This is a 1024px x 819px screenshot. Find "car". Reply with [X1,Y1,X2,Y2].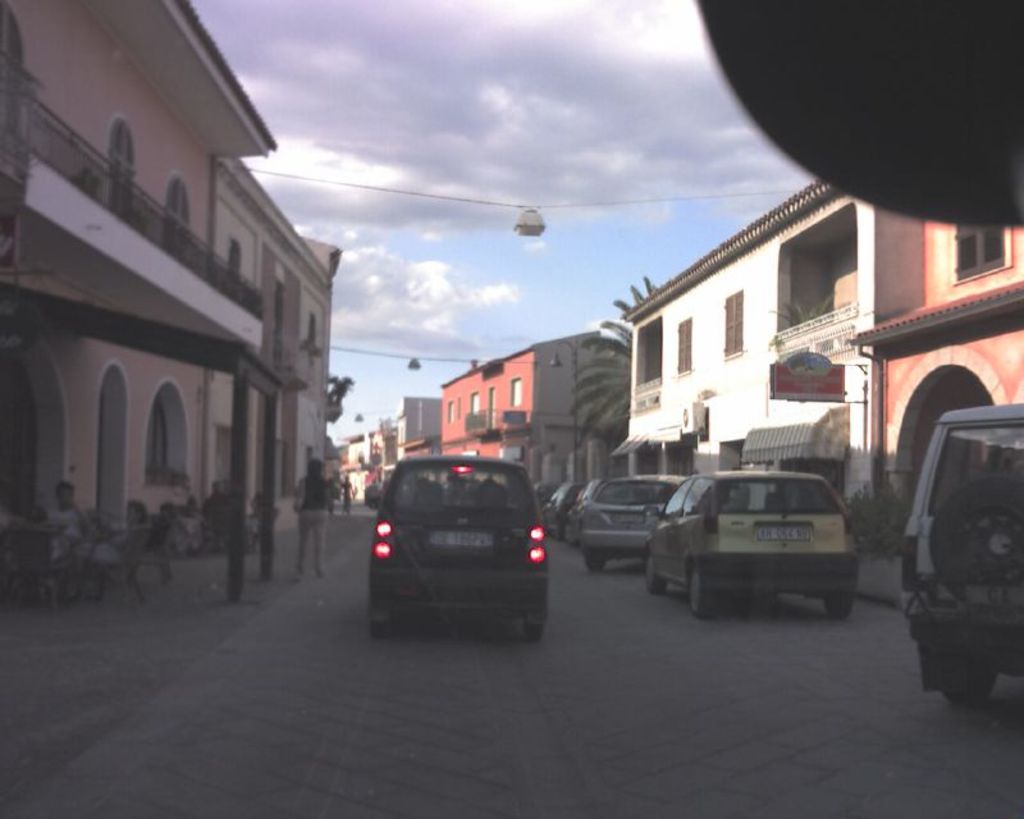
[536,481,557,509].
